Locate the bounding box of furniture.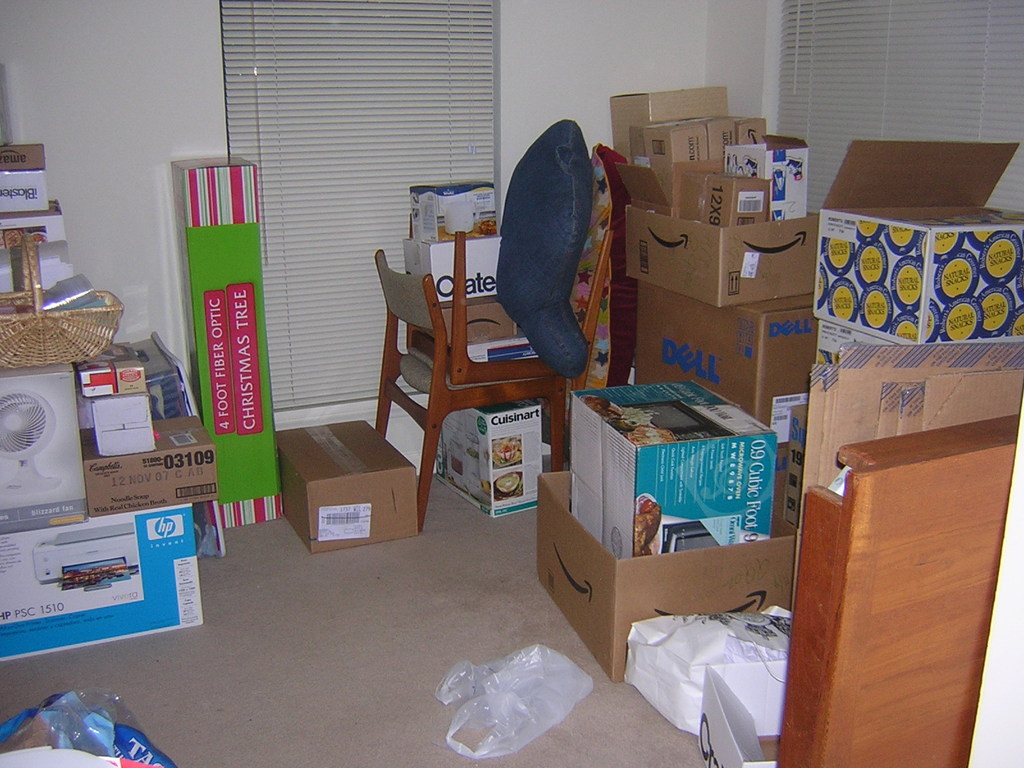
Bounding box: locate(378, 246, 564, 535).
